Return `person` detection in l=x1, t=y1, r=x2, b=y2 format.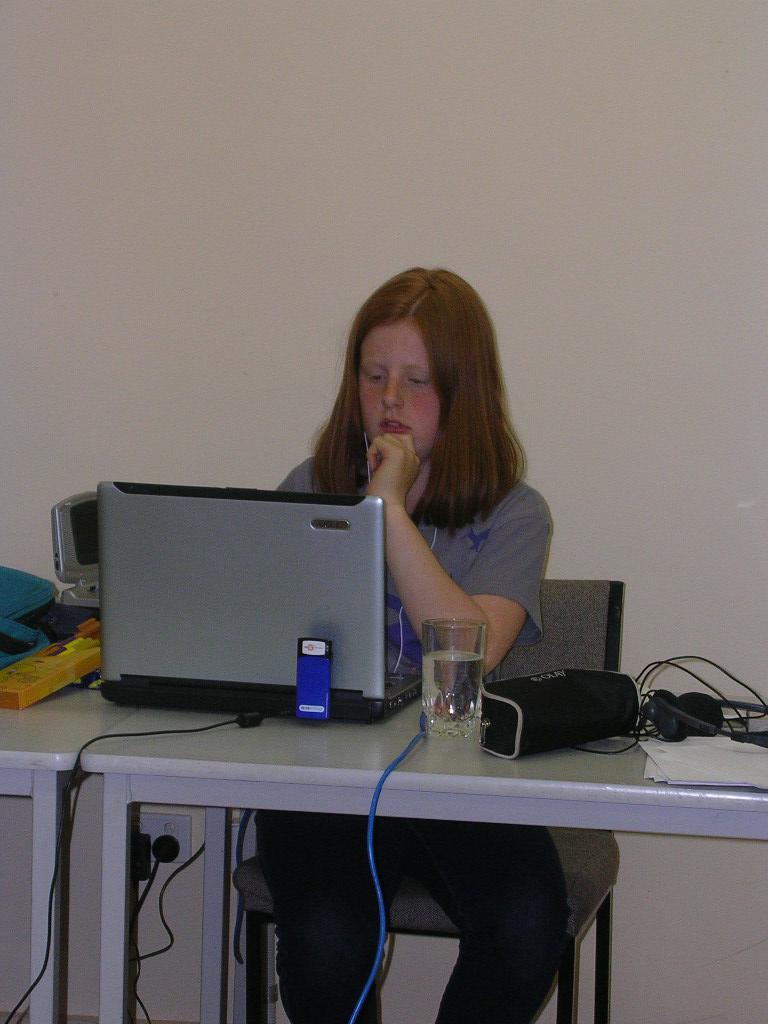
l=257, t=275, r=572, b=1023.
